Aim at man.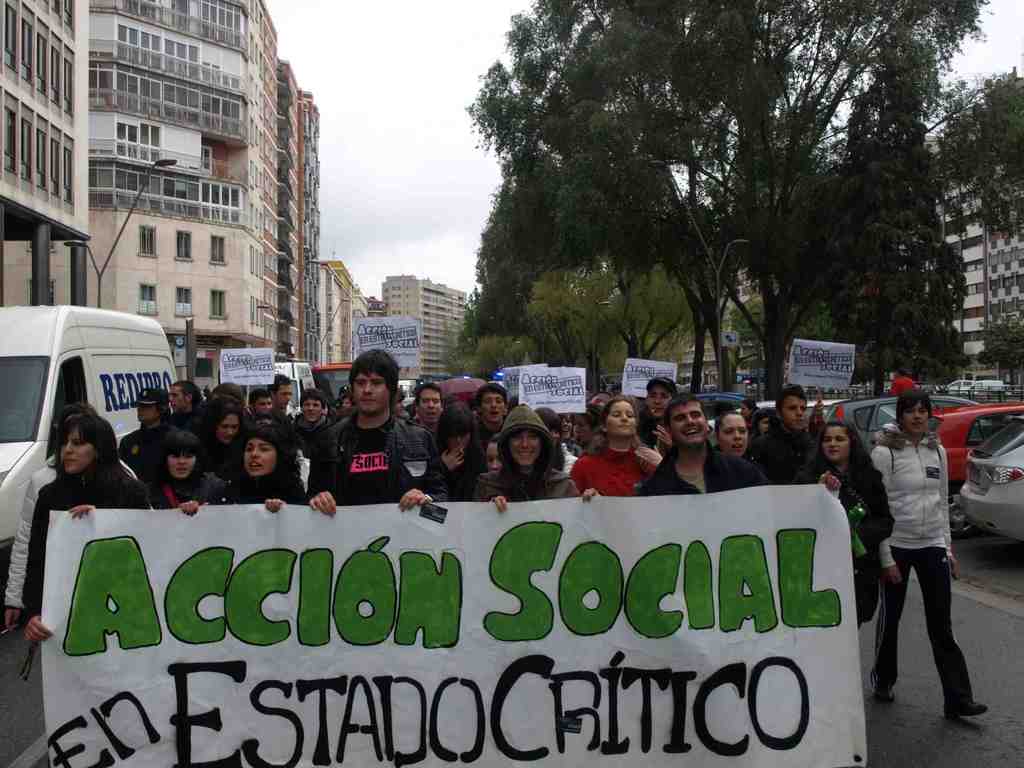
Aimed at box(640, 378, 675, 449).
